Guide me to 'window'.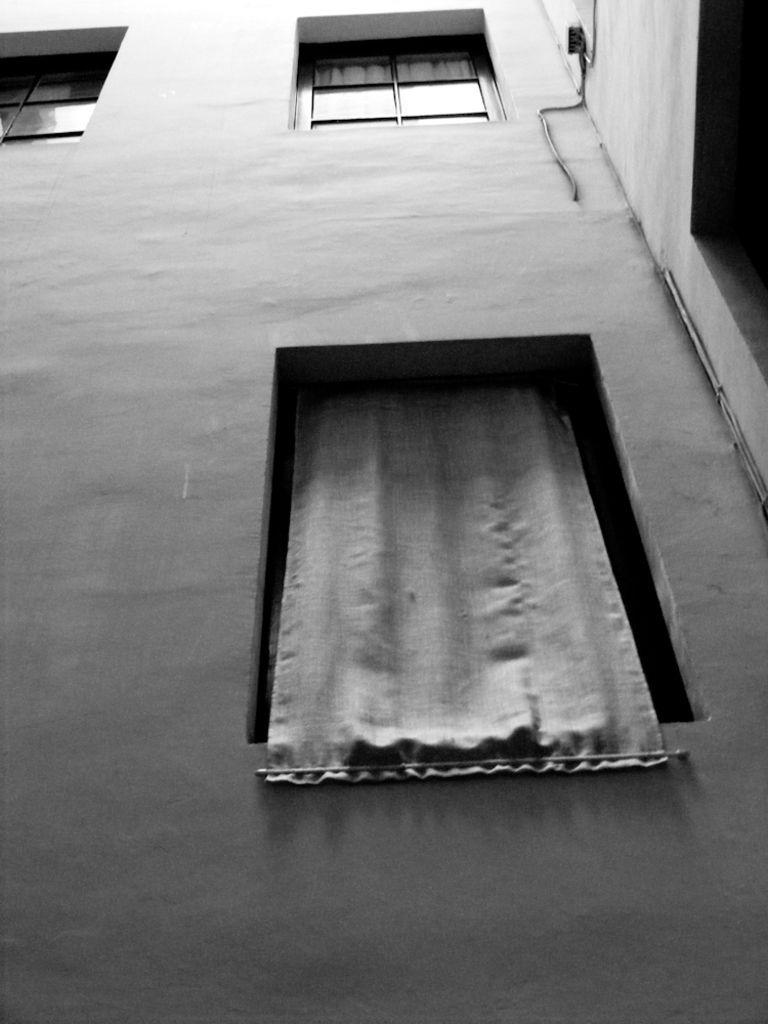
Guidance: 289/28/502/138.
